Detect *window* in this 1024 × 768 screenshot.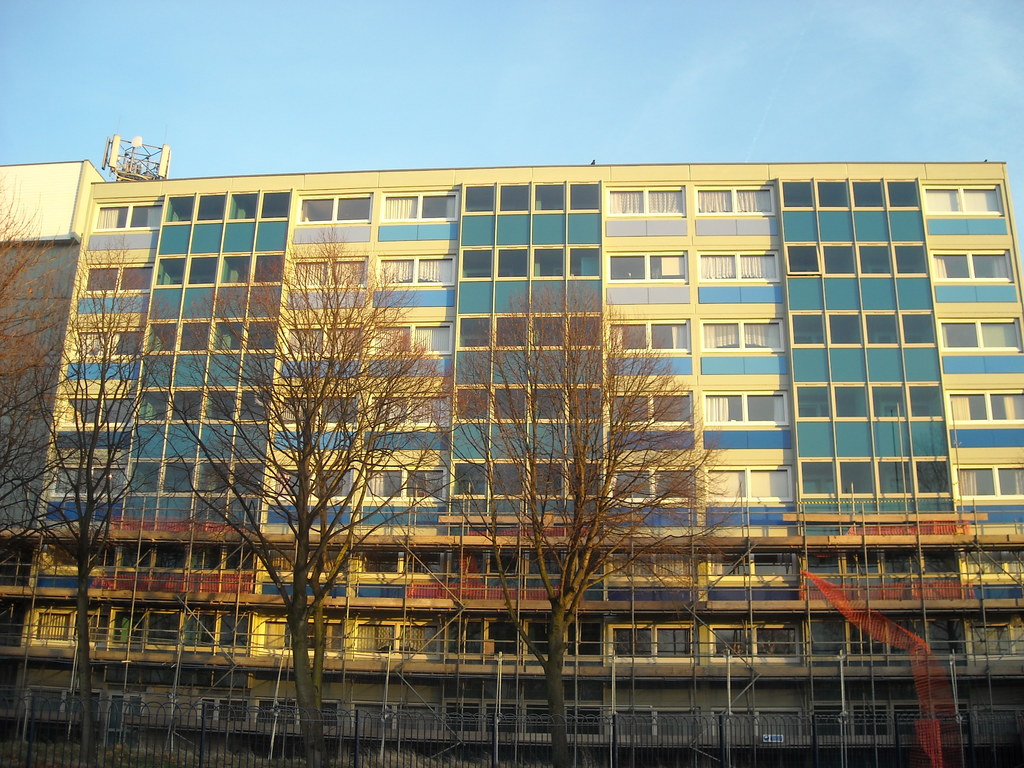
Detection: bbox=[789, 308, 826, 345].
